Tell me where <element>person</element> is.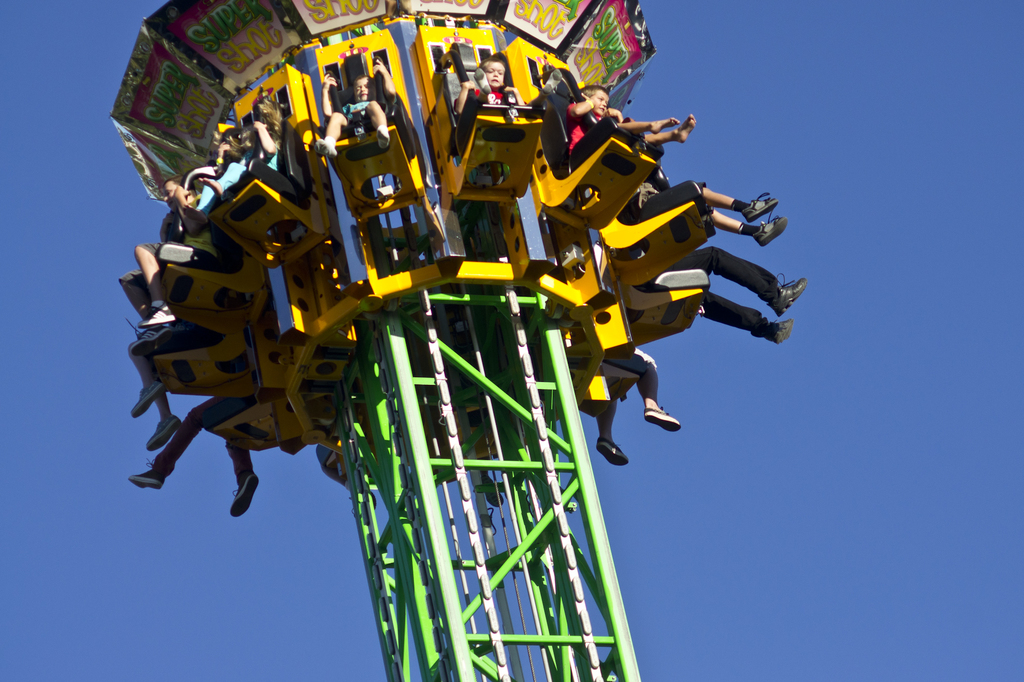
<element>person</element> is at (x1=579, y1=321, x2=684, y2=470).
